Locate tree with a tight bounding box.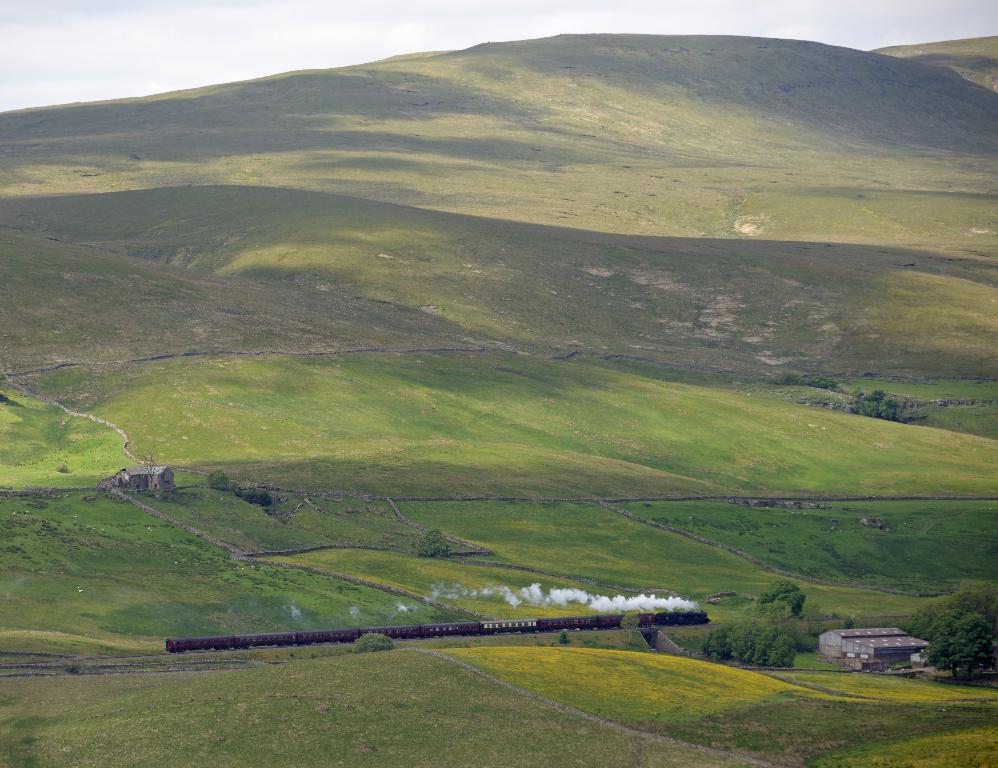
x1=887 y1=587 x2=997 y2=684.
